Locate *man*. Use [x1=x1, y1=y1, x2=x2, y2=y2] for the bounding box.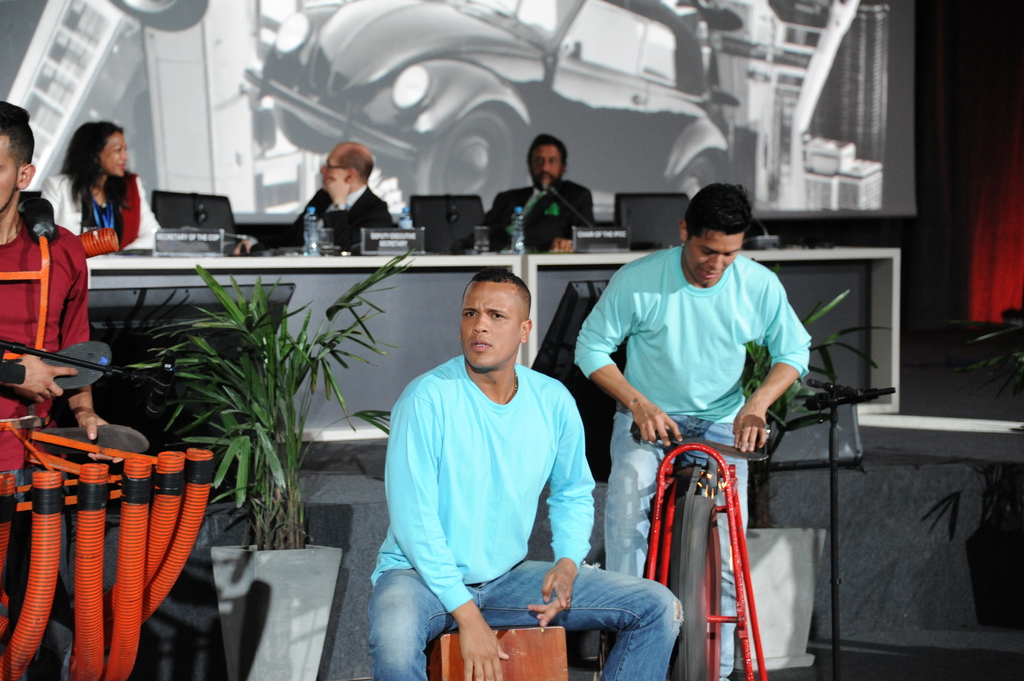
[x1=367, y1=266, x2=686, y2=680].
